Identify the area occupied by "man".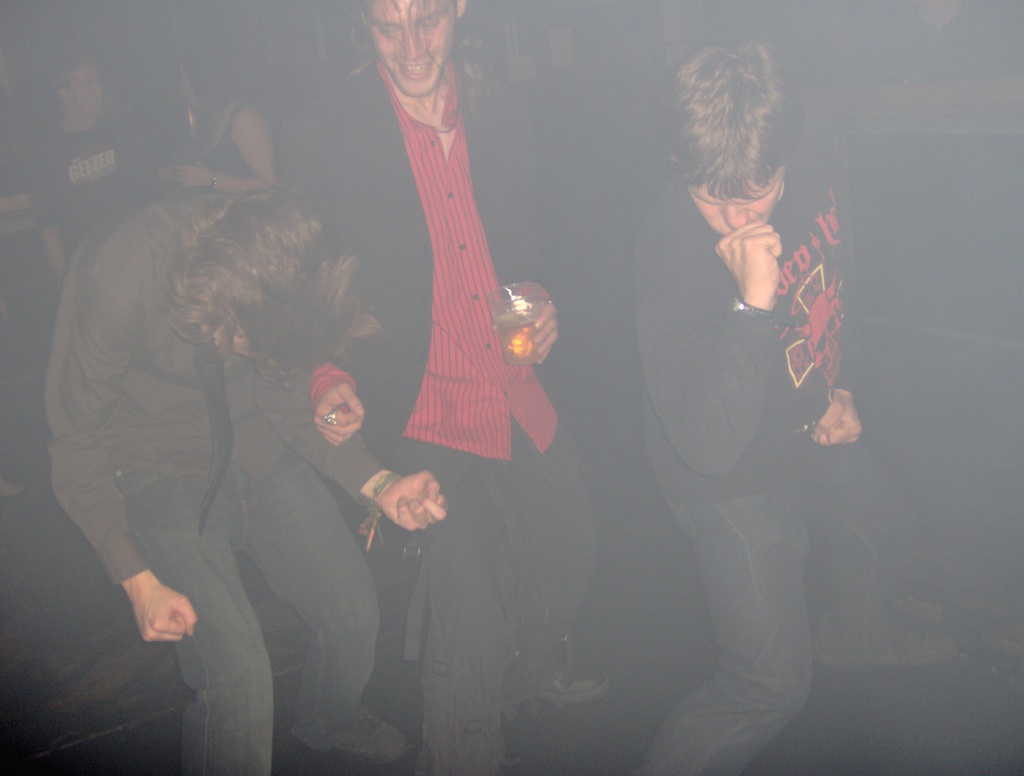
Area: rect(626, 38, 881, 775).
